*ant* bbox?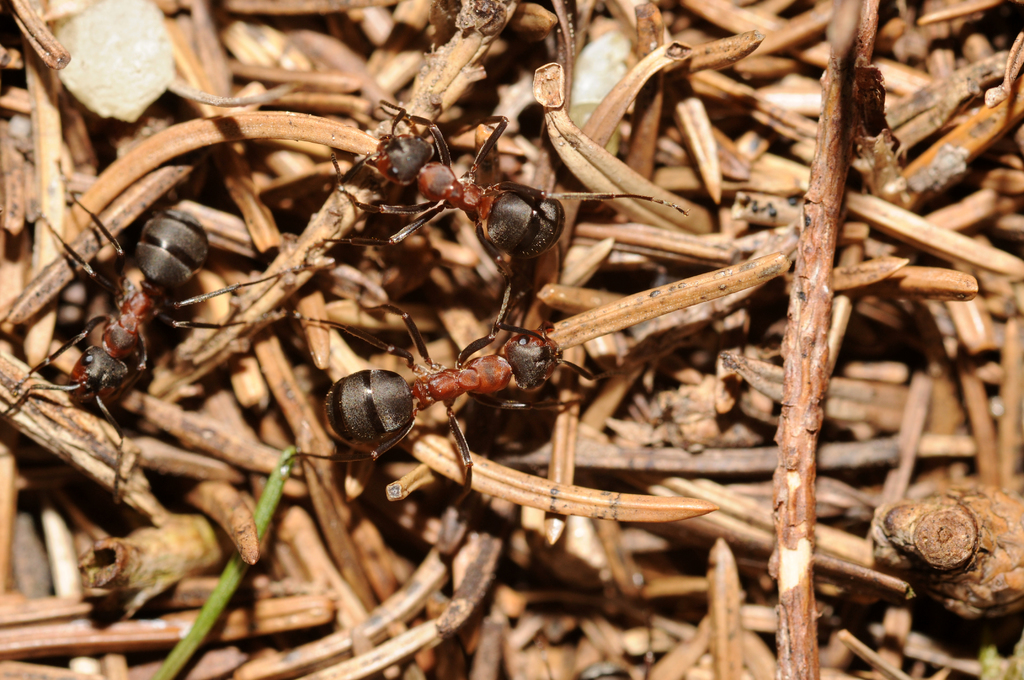
x1=0 y1=194 x2=303 y2=501
